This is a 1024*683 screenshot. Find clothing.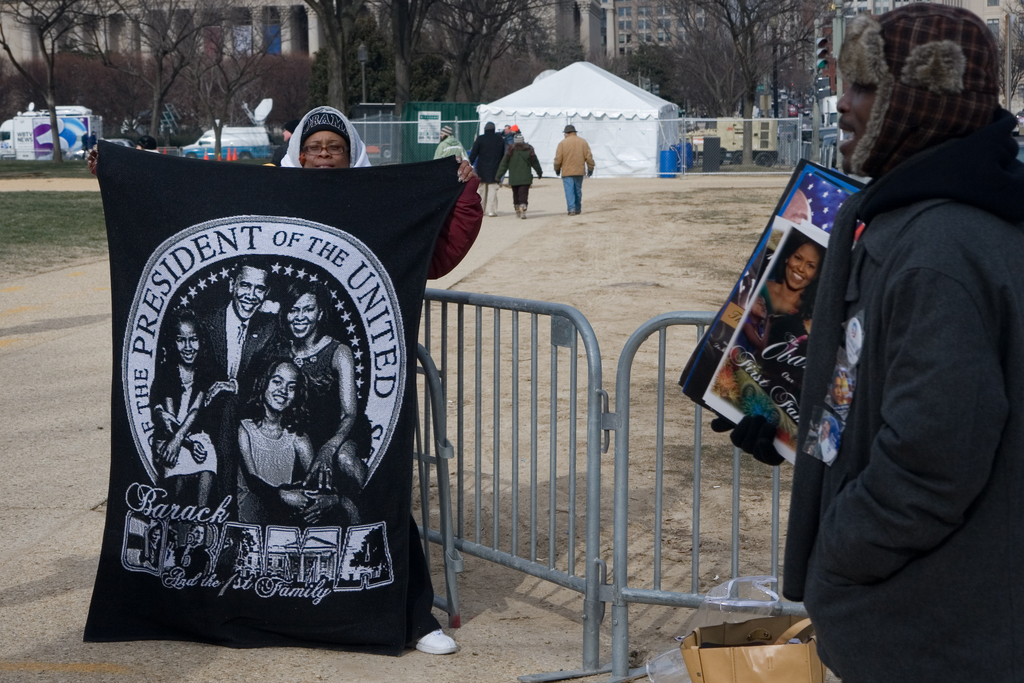
Bounding box: 564,175,585,211.
